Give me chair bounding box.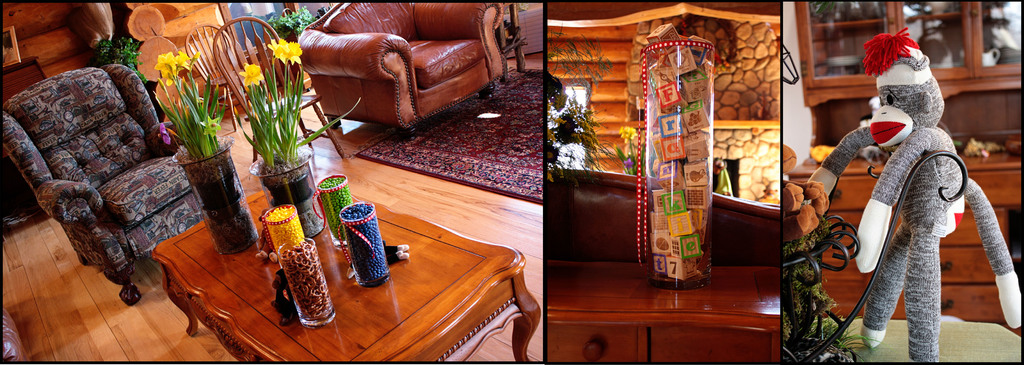
x1=301 y1=0 x2=505 y2=132.
